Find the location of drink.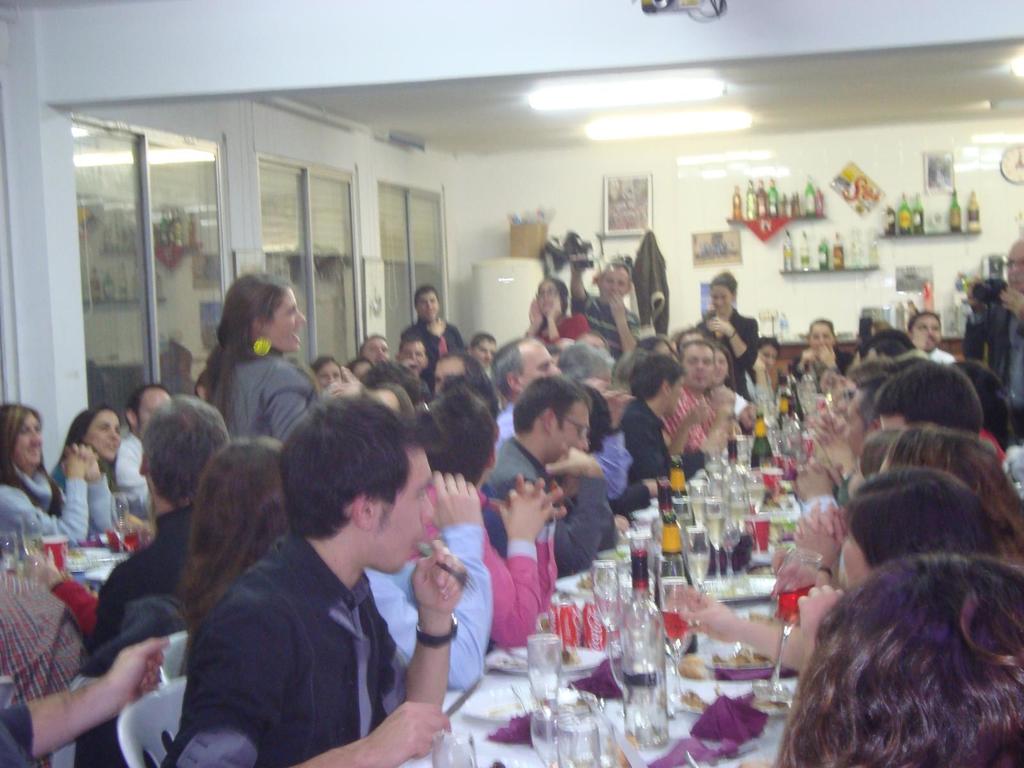
Location: detection(707, 515, 724, 551).
